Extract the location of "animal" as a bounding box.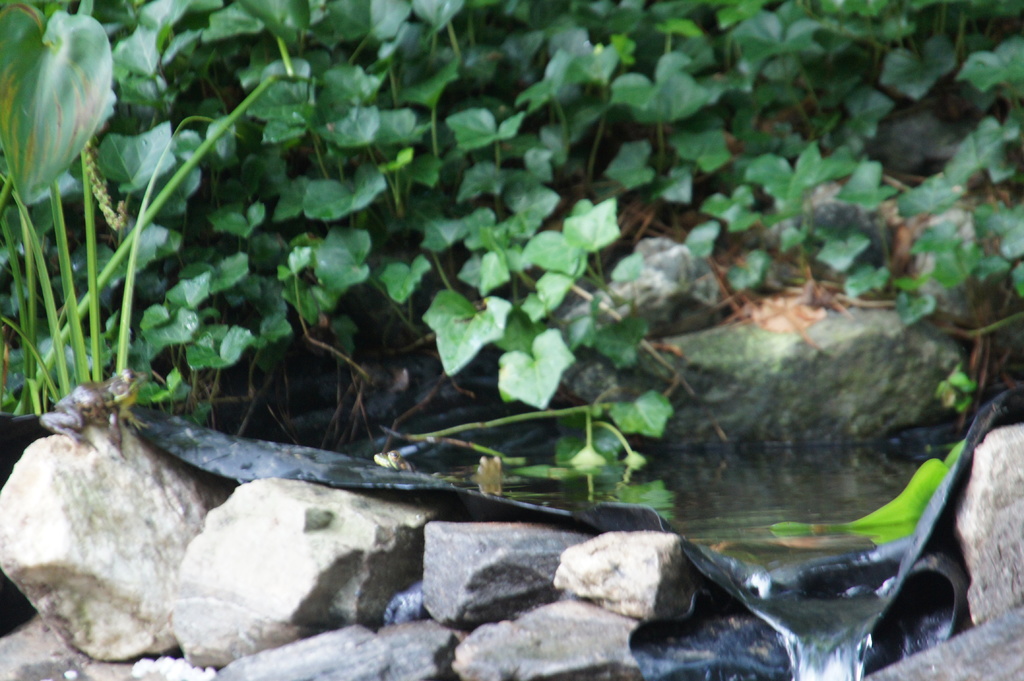
pyautogui.locateOnScreen(40, 367, 143, 454).
